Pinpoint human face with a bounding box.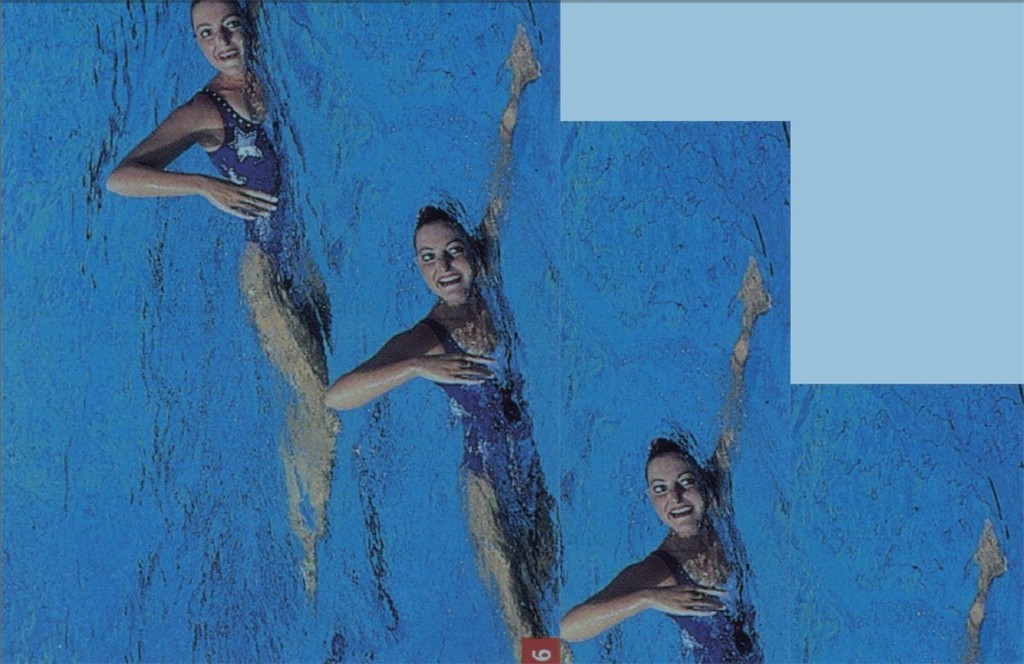
left=646, top=453, right=704, bottom=545.
